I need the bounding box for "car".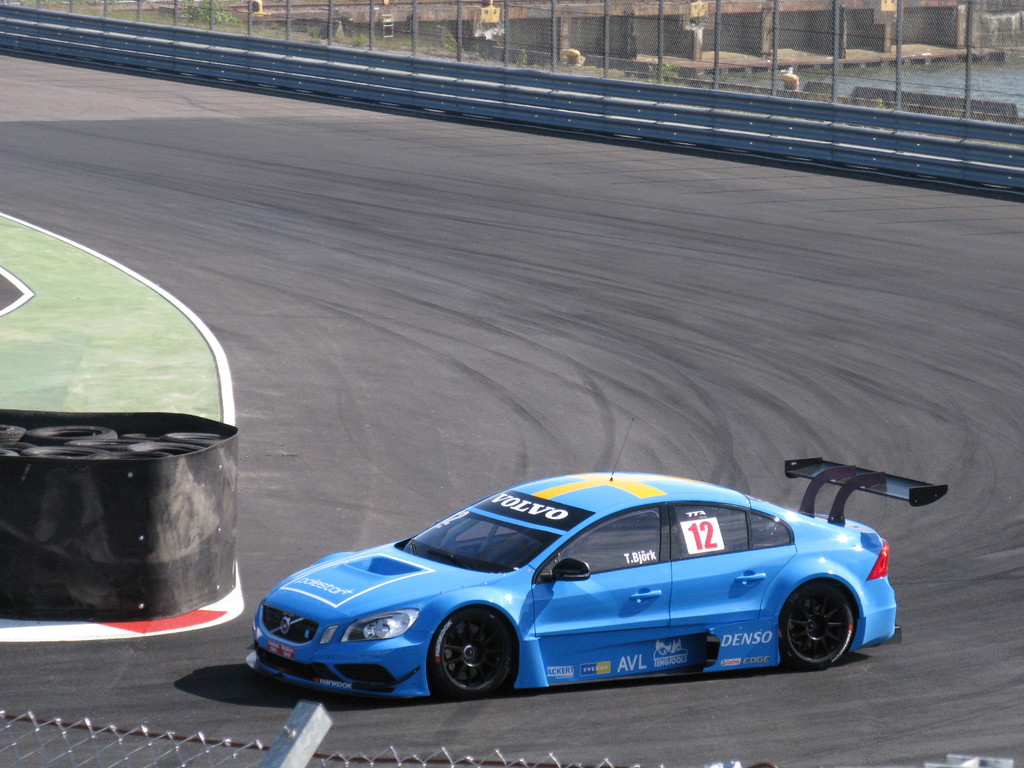
Here it is: [243, 454, 946, 703].
